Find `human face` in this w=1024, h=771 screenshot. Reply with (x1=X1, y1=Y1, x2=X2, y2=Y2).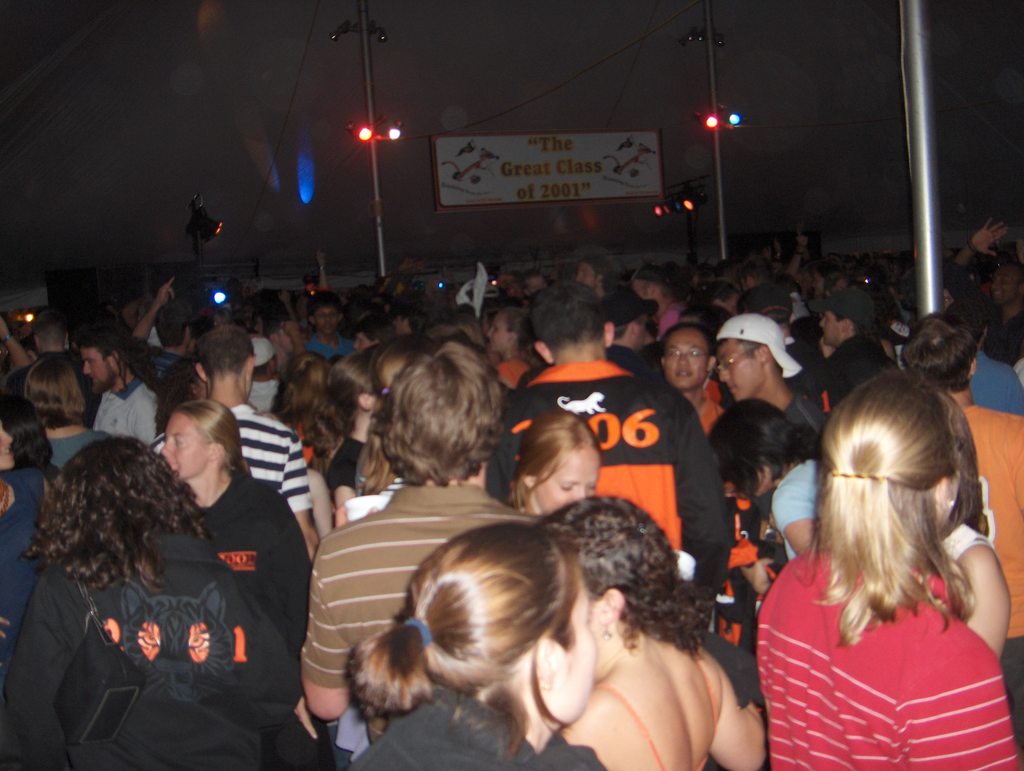
(x1=660, y1=320, x2=710, y2=390).
